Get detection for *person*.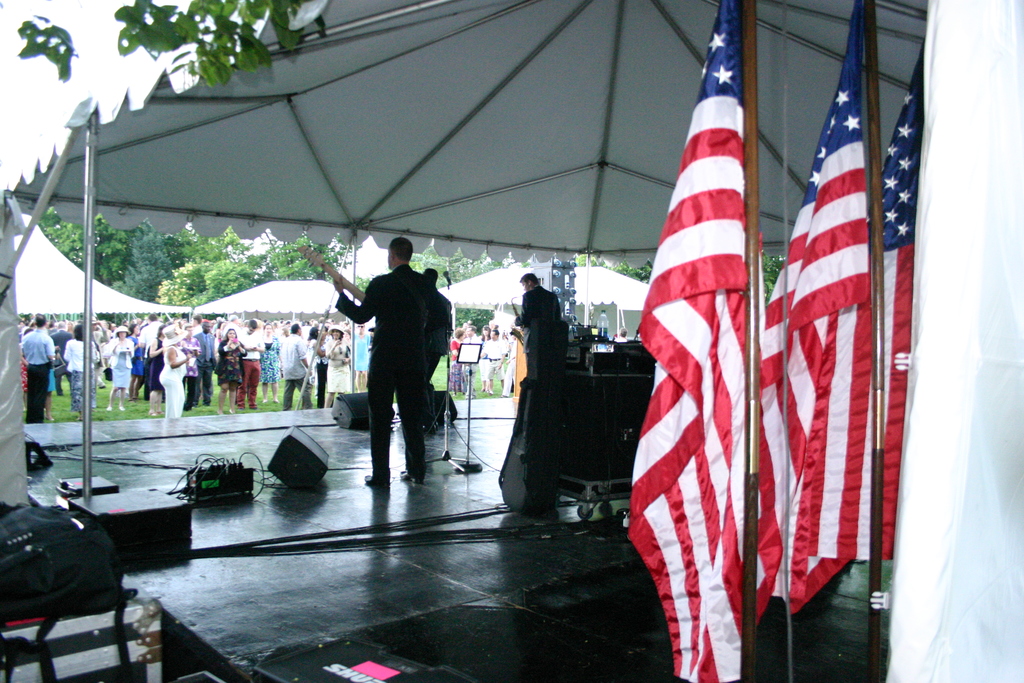
Detection: <region>50, 322, 74, 395</region>.
